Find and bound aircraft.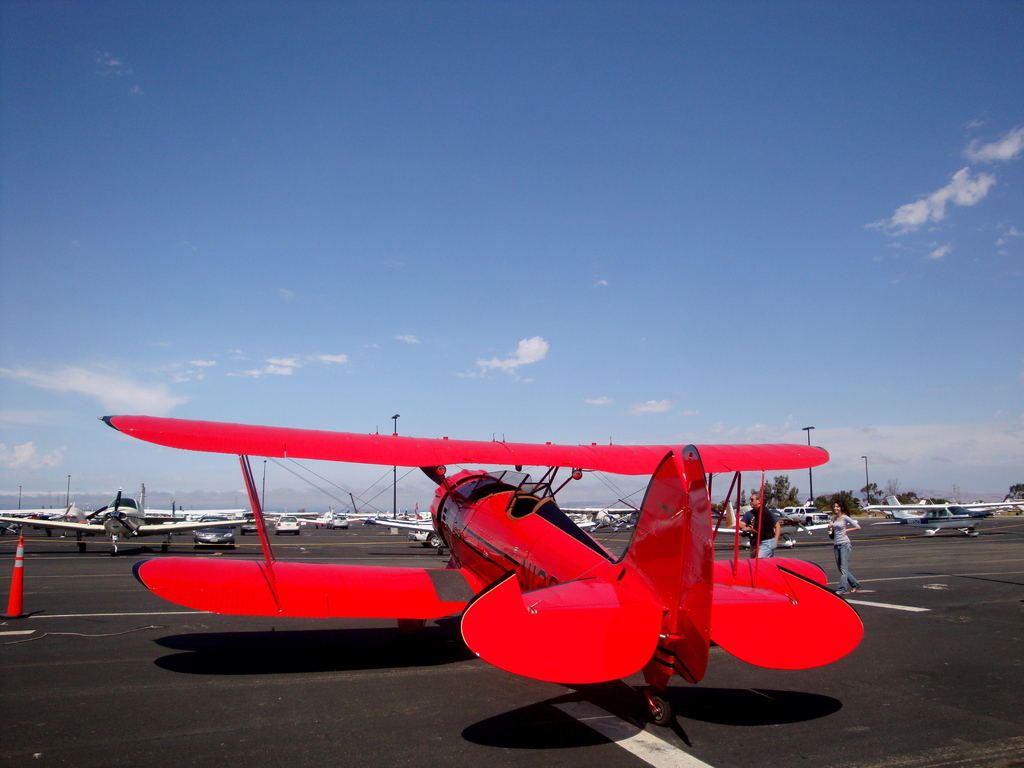
Bound: pyautogui.locateOnScreen(0, 488, 240, 523).
